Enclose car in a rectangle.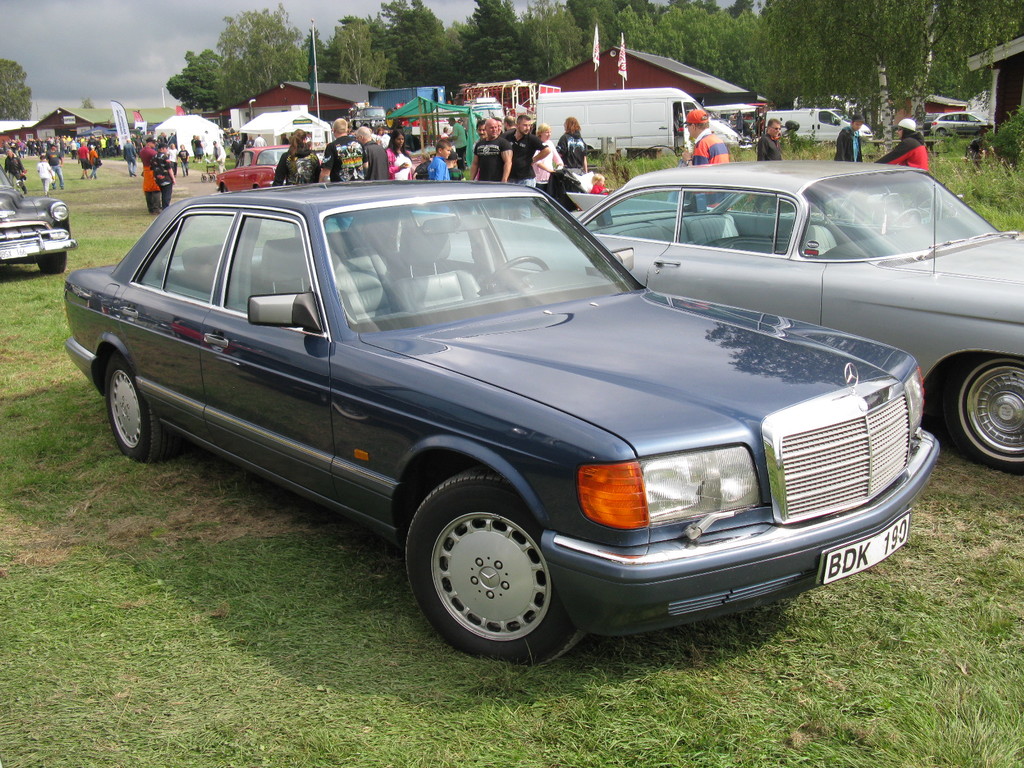
Rect(928, 111, 990, 136).
